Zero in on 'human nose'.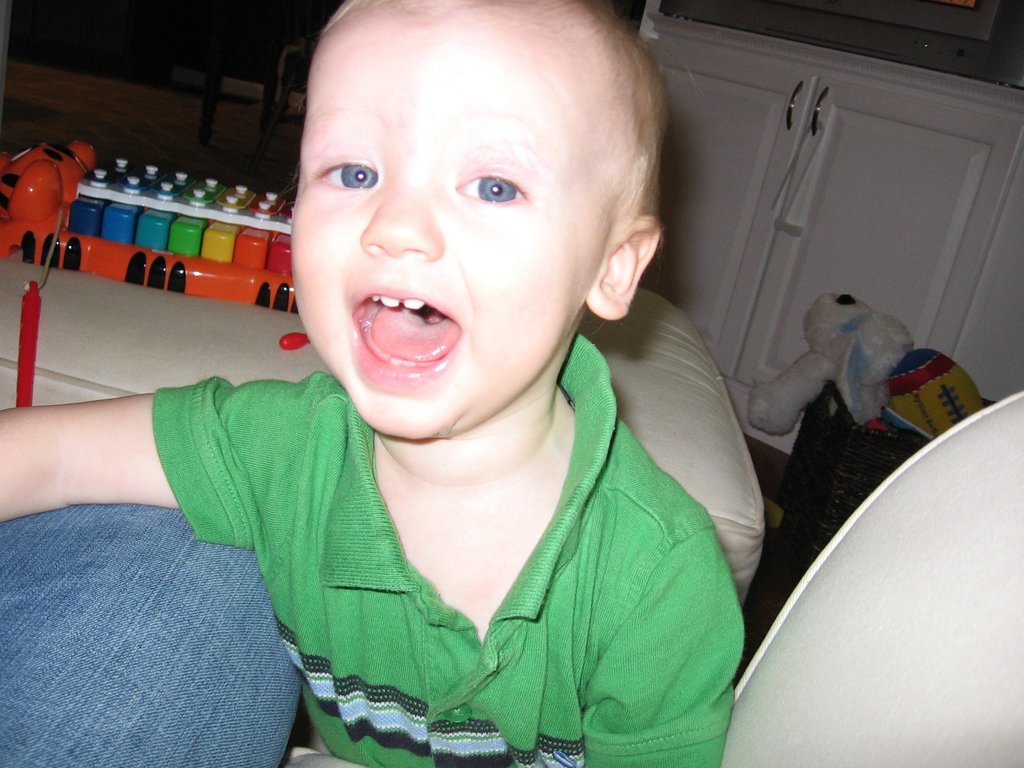
Zeroed in: box(355, 163, 442, 258).
